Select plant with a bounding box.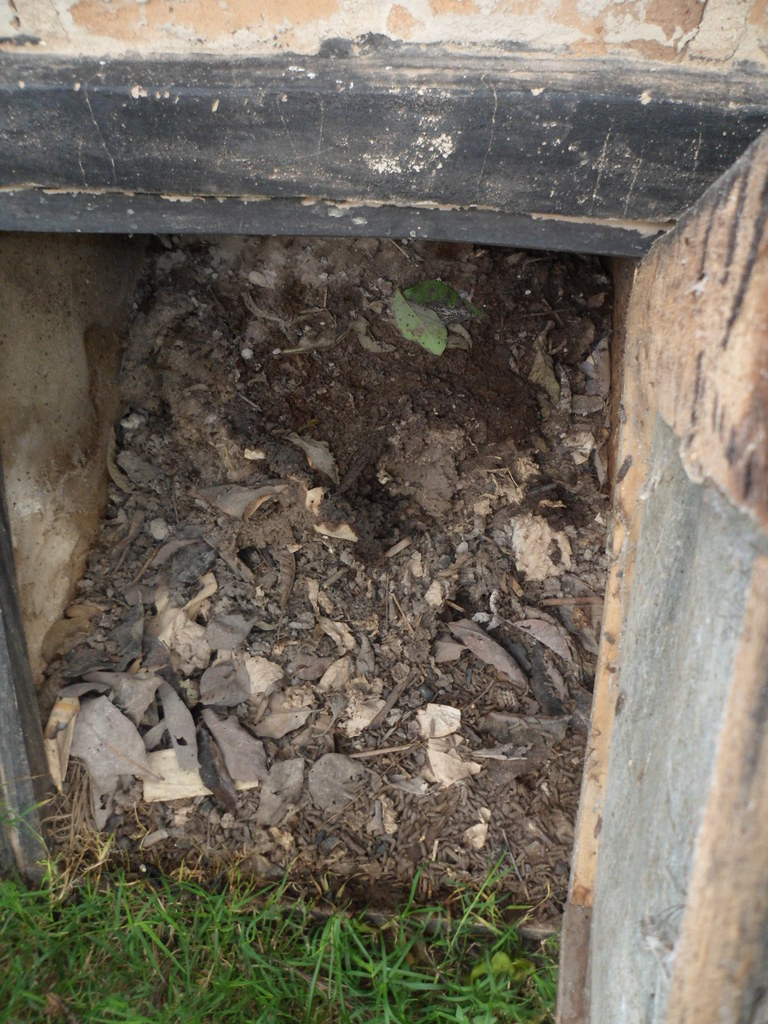
select_region(396, 262, 460, 353).
